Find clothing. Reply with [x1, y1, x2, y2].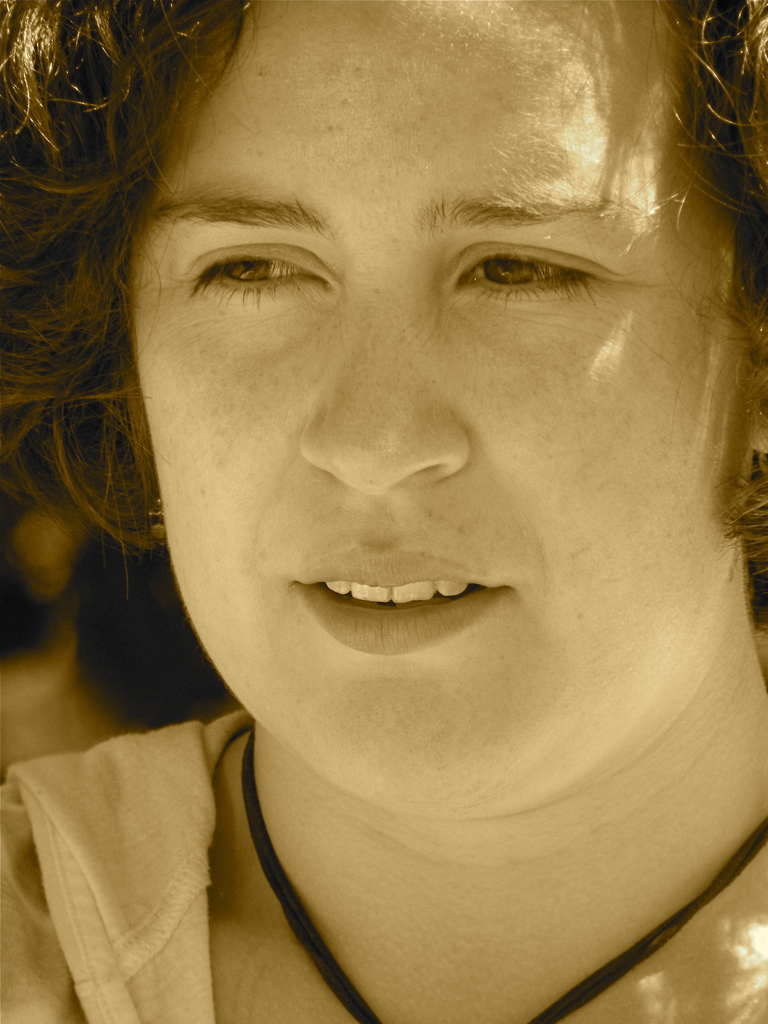
[0, 705, 248, 1023].
